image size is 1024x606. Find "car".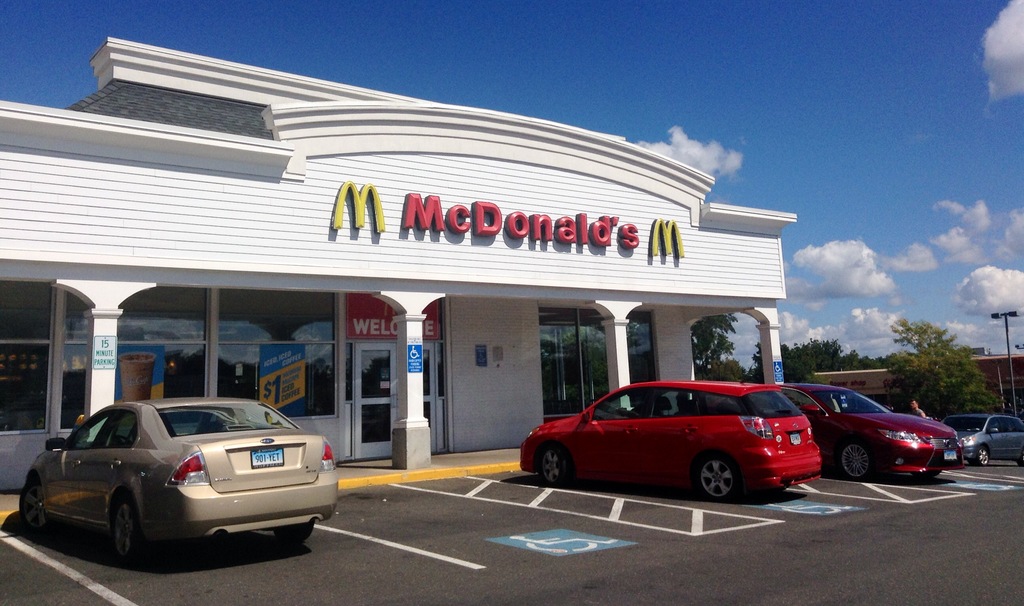
17/401/338/568.
